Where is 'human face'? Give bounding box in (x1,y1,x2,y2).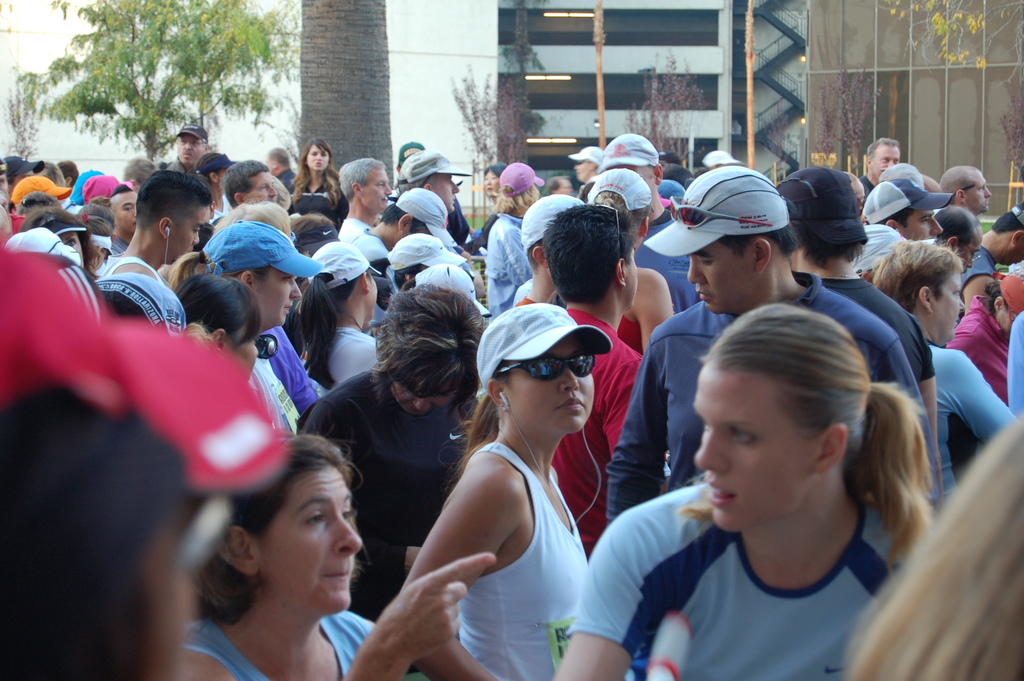
(900,205,939,246).
